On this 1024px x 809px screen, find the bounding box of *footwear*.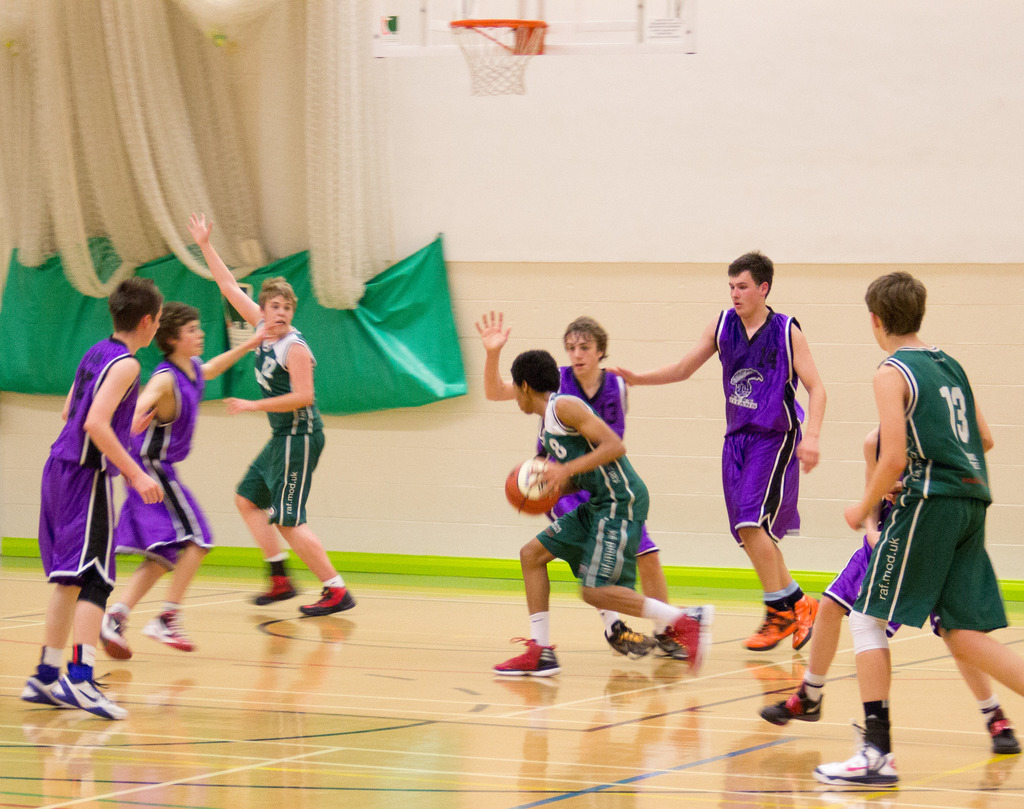
Bounding box: x1=668, y1=604, x2=707, y2=678.
